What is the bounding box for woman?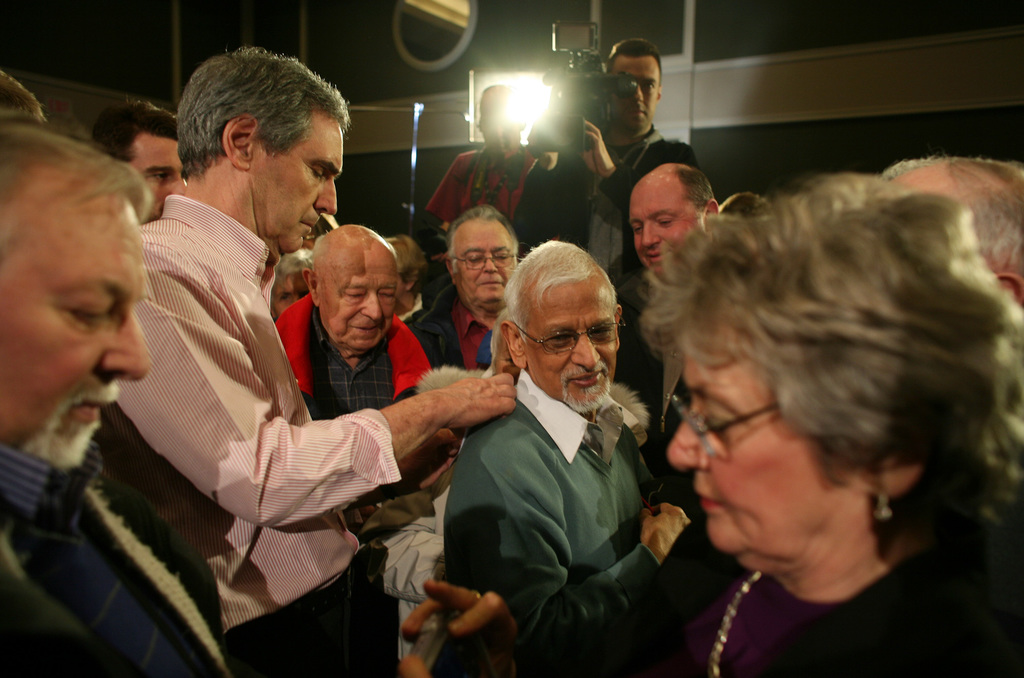
detection(392, 173, 1023, 677).
